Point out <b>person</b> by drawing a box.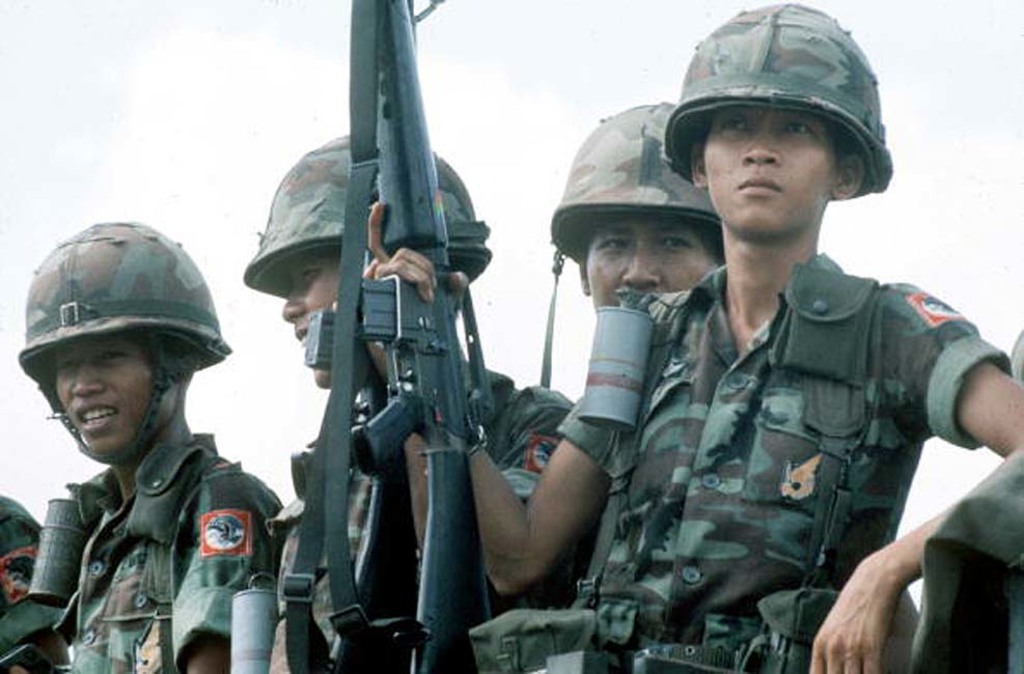
Rect(0, 216, 292, 673).
